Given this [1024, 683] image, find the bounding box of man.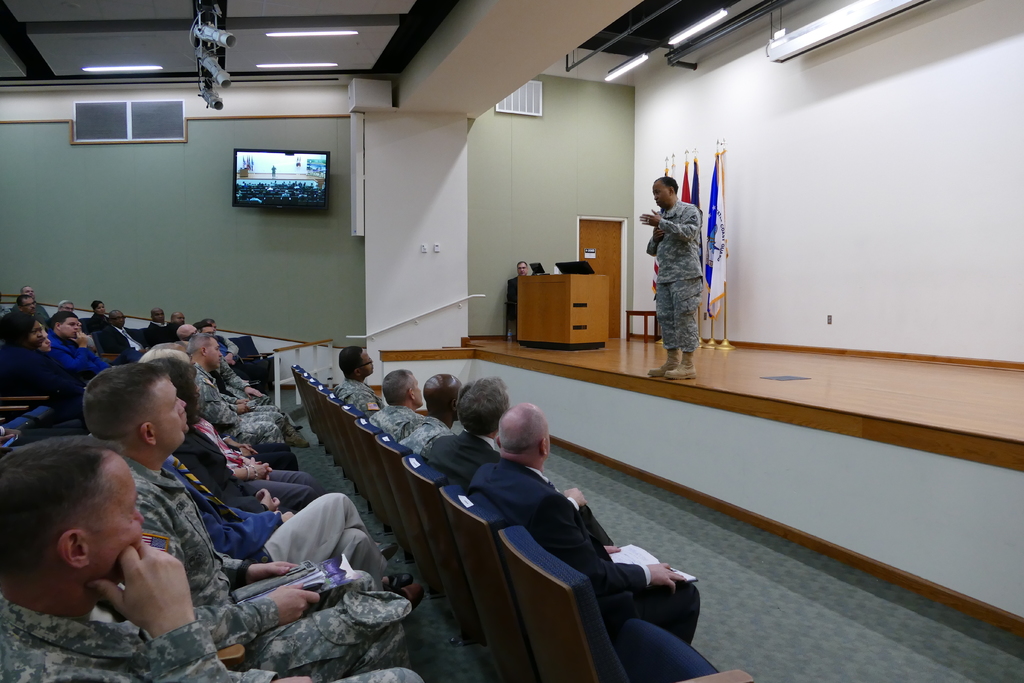
13/293/50/327.
